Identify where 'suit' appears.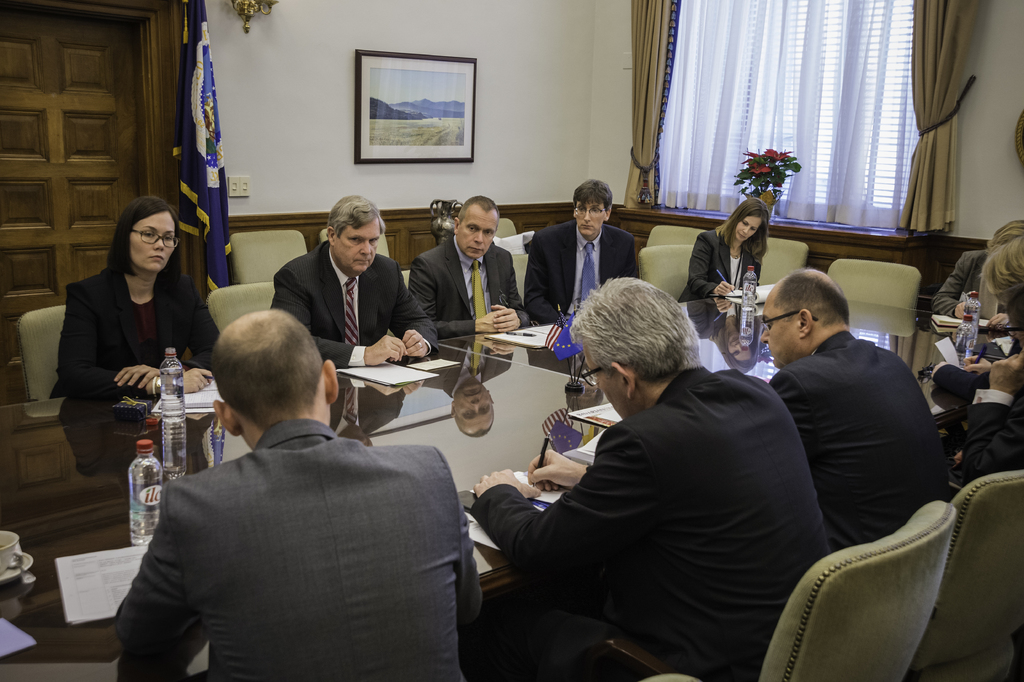
Appears at (47, 262, 230, 399).
